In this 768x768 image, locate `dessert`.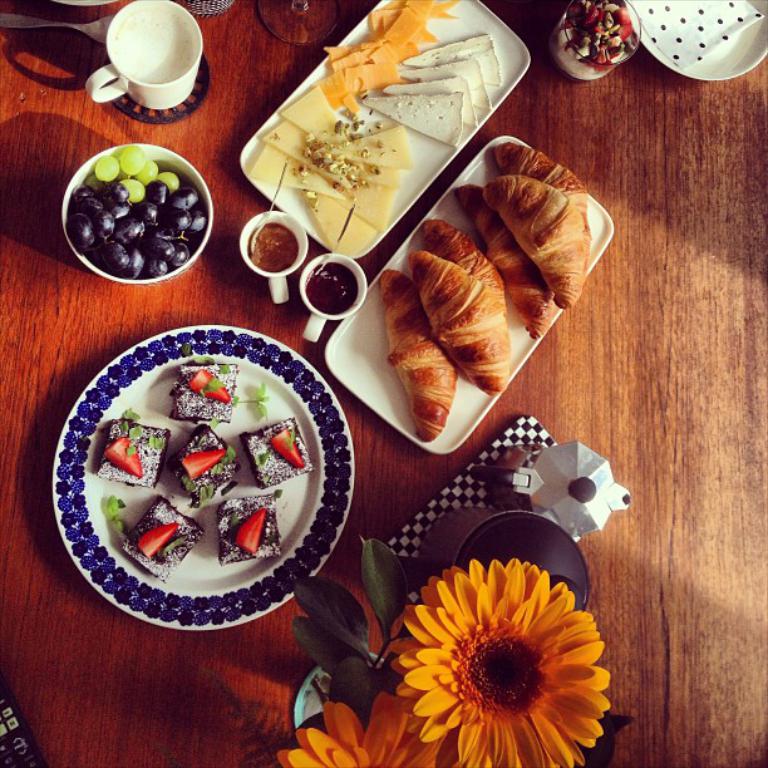
Bounding box: <region>240, 418, 316, 484</region>.
